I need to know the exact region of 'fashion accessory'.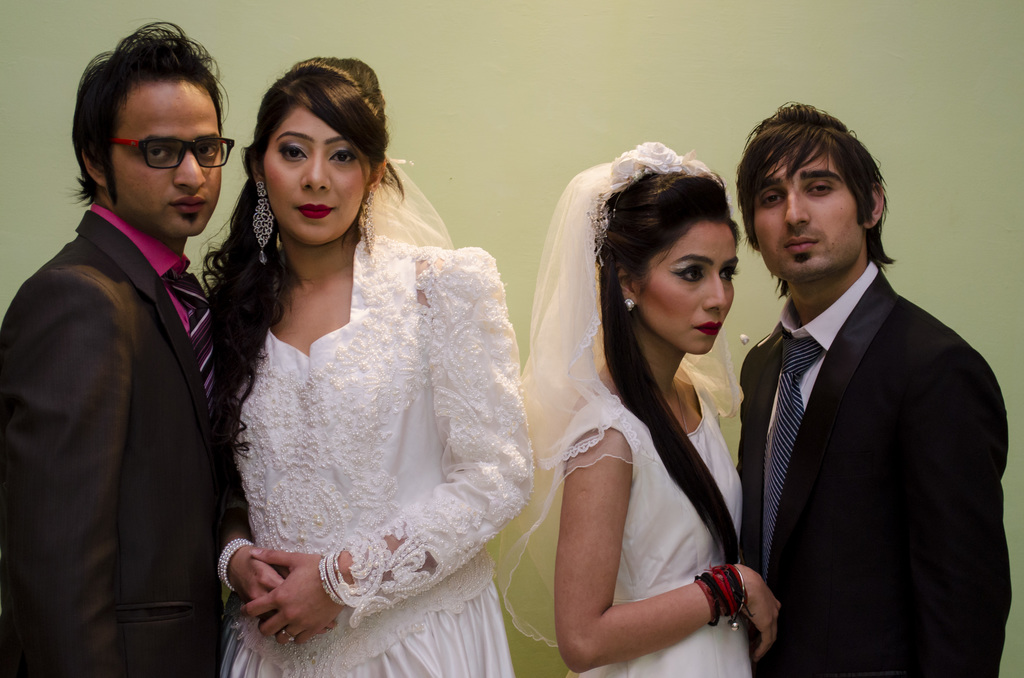
Region: 625/296/635/311.
